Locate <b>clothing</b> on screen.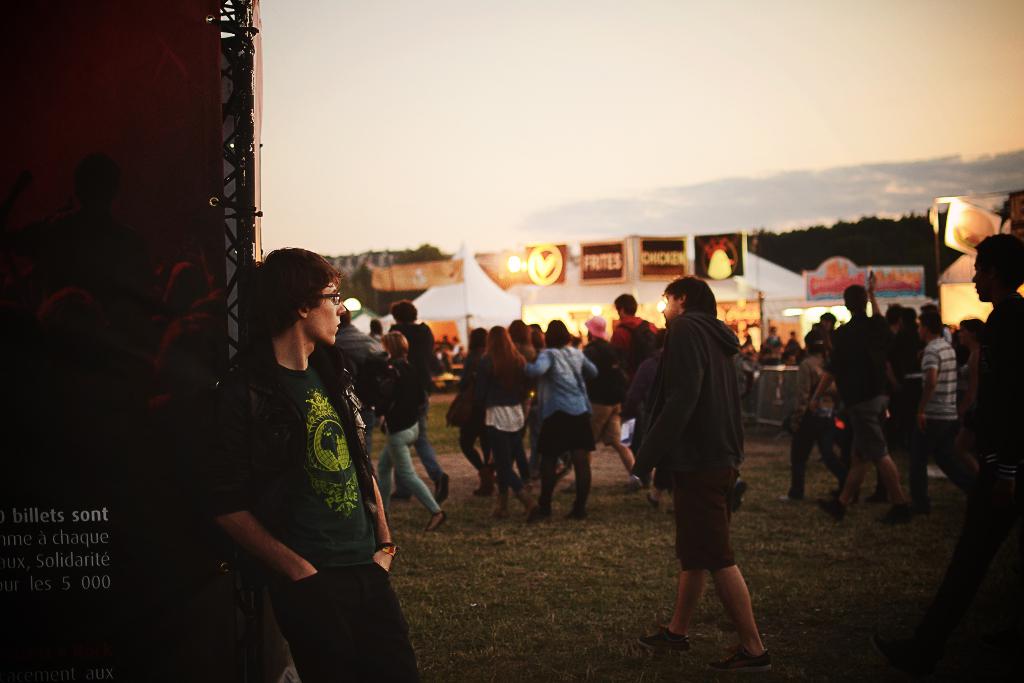
On screen at left=378, top=356, right=440, bottom=524.
